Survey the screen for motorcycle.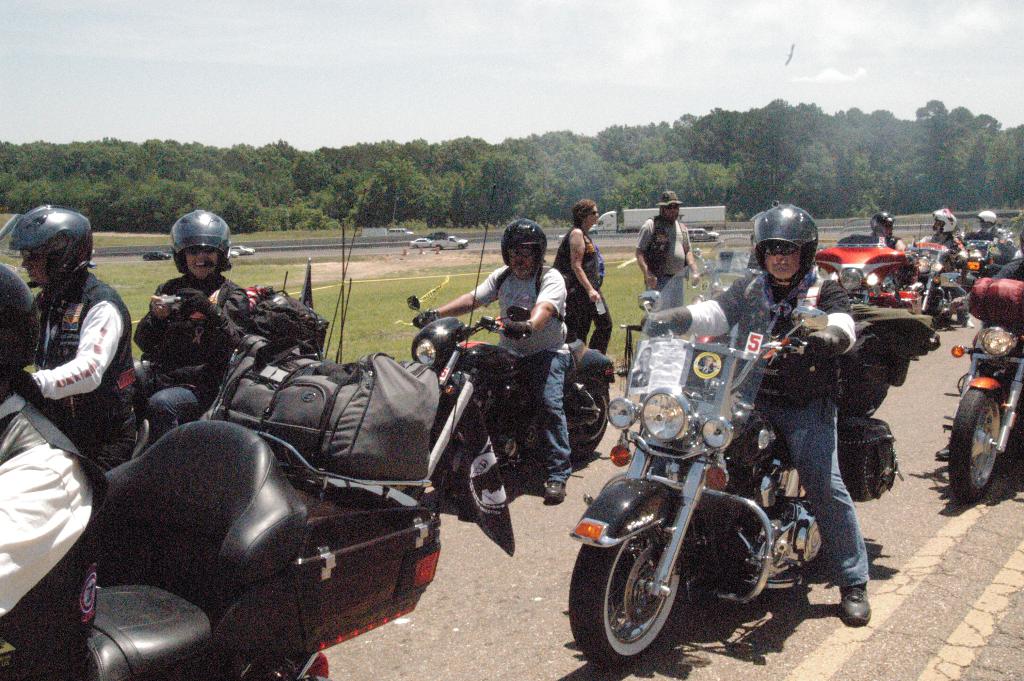
Survey found: rect(906, 222, 975, 331).
